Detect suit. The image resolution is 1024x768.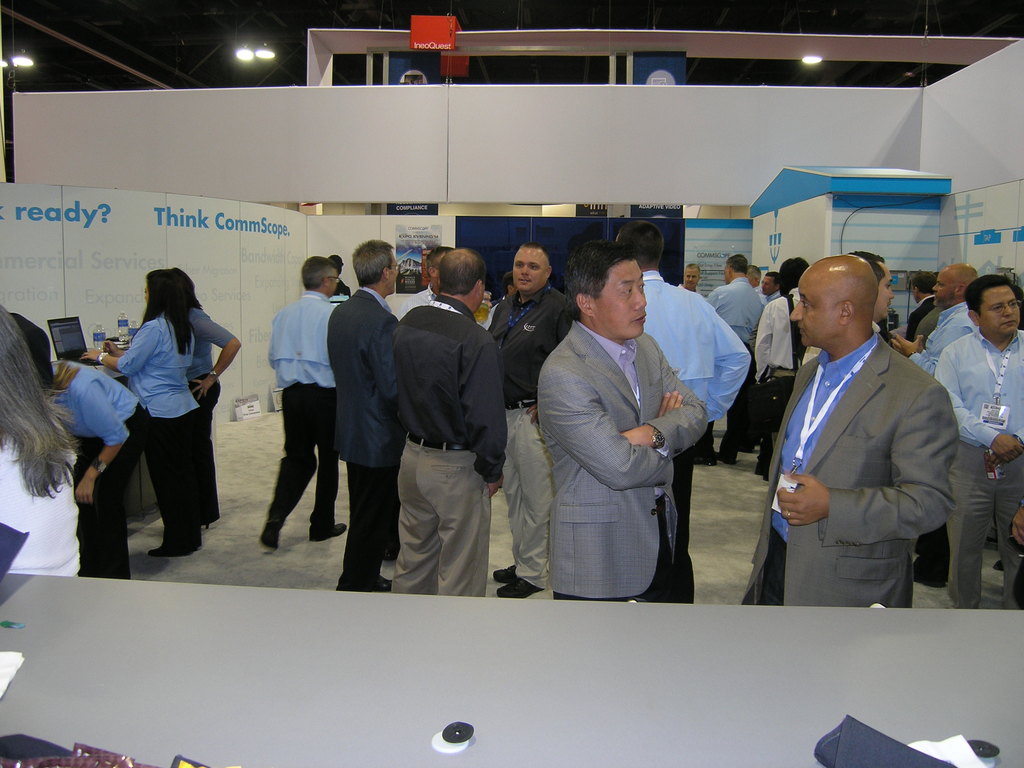
{"left": 759, "top": 260, "right": 964, "bottom": 620}.
